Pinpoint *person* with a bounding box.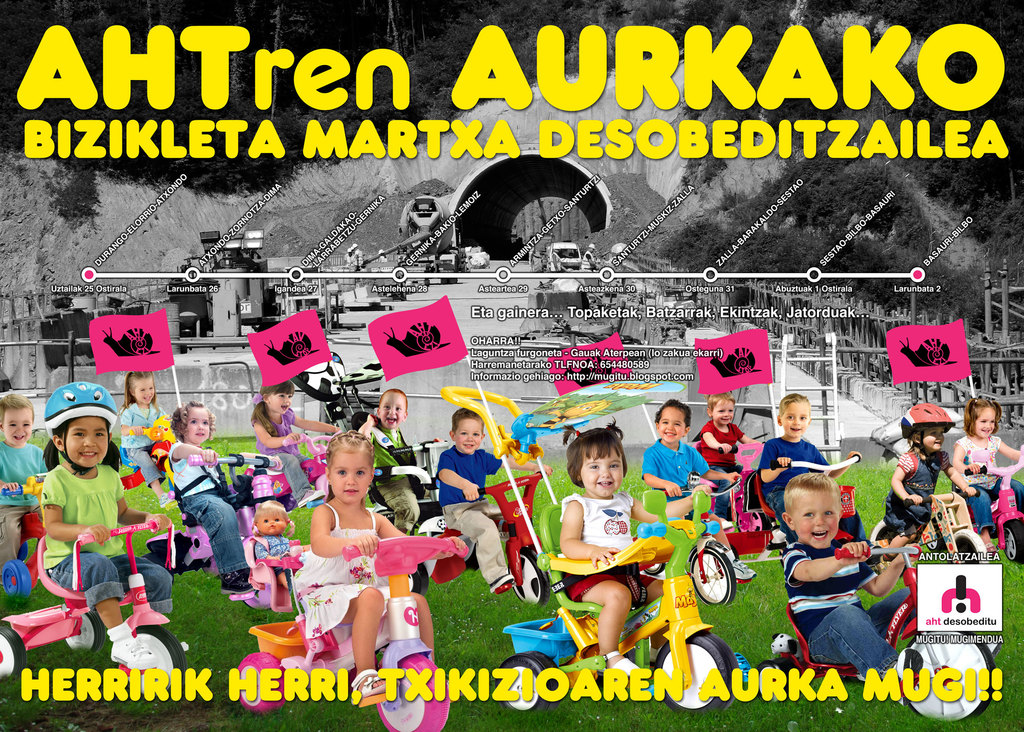
766, 386, 842, 534.
